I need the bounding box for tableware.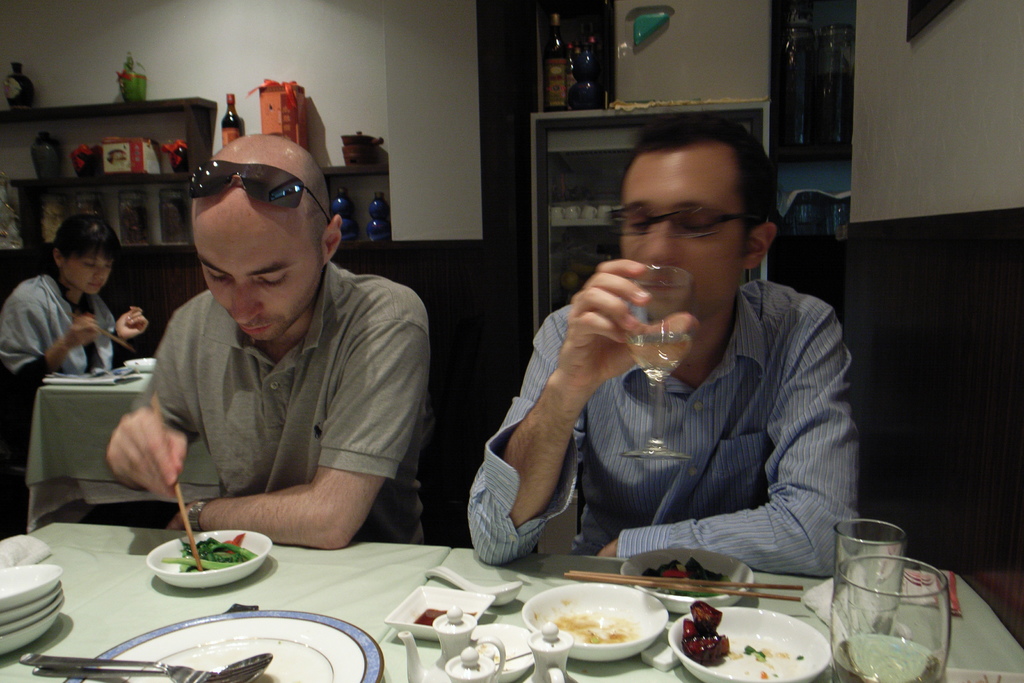
Here it is: 425 564 524 606.
